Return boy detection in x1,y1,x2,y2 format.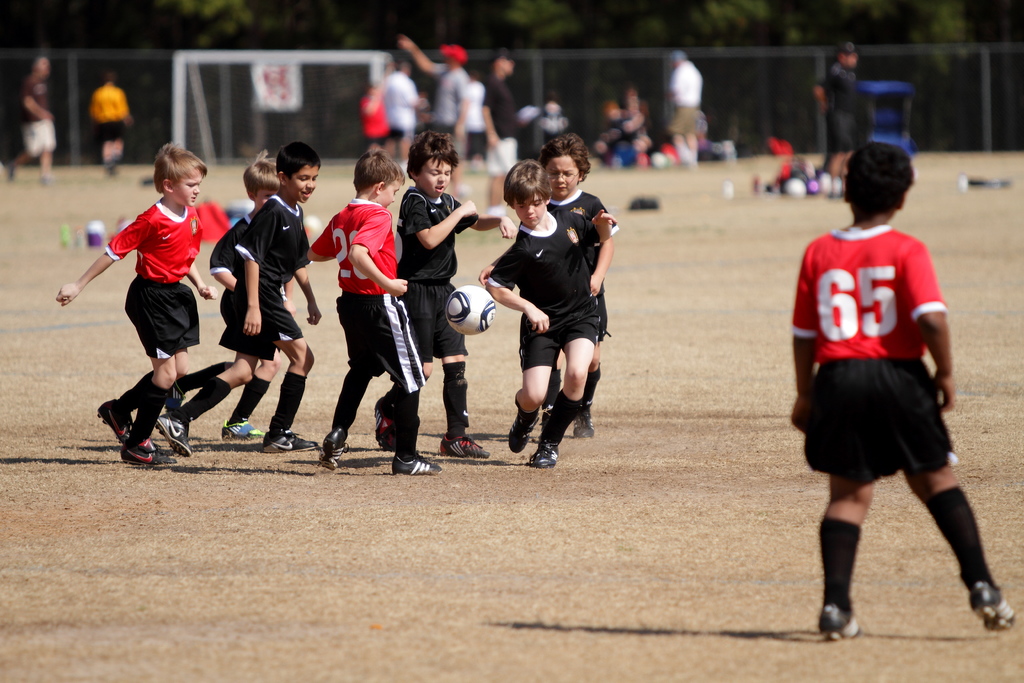
289,134,447,479.
